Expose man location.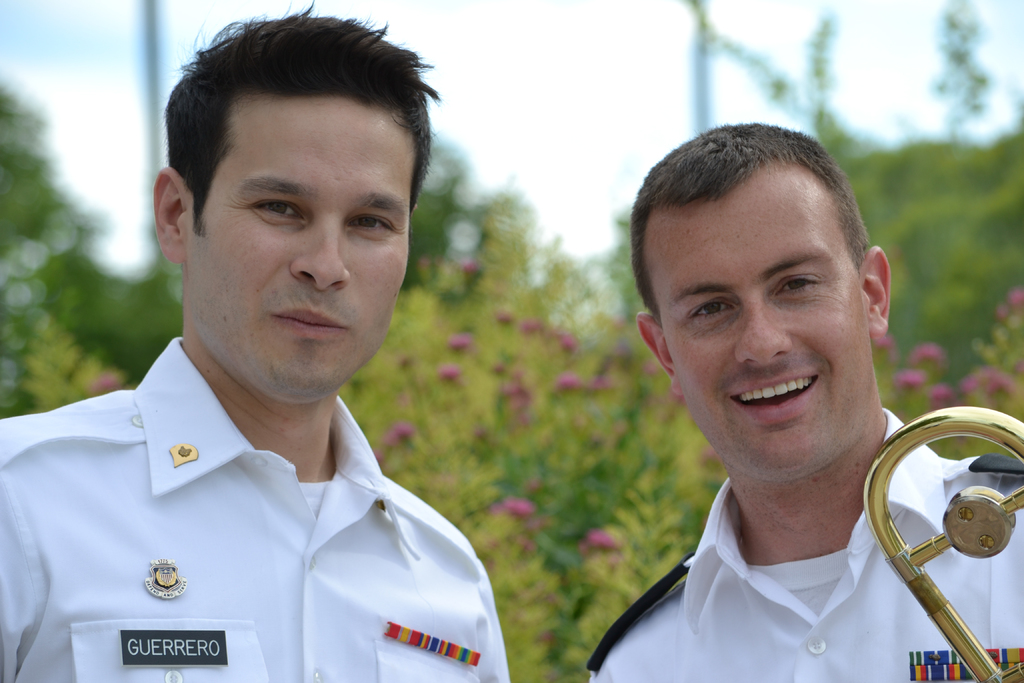
Exposed at left=561, top=122, right=1023, bottom=682.
